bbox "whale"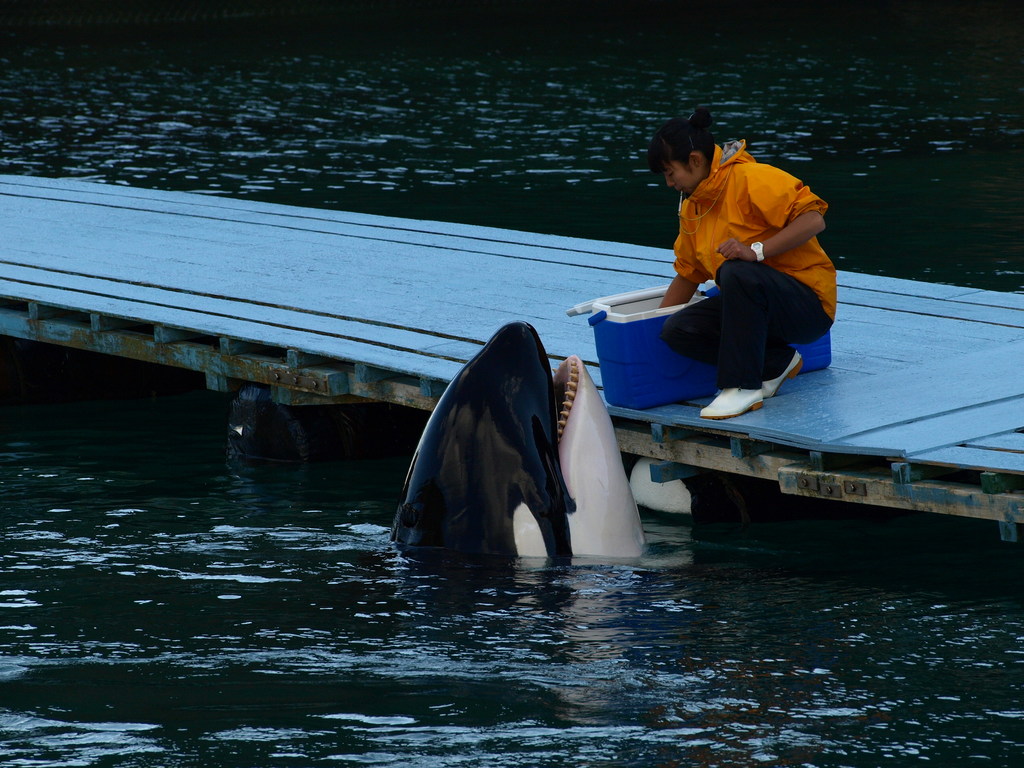
[x1=397, y1=315, x2=639, y2=554]
